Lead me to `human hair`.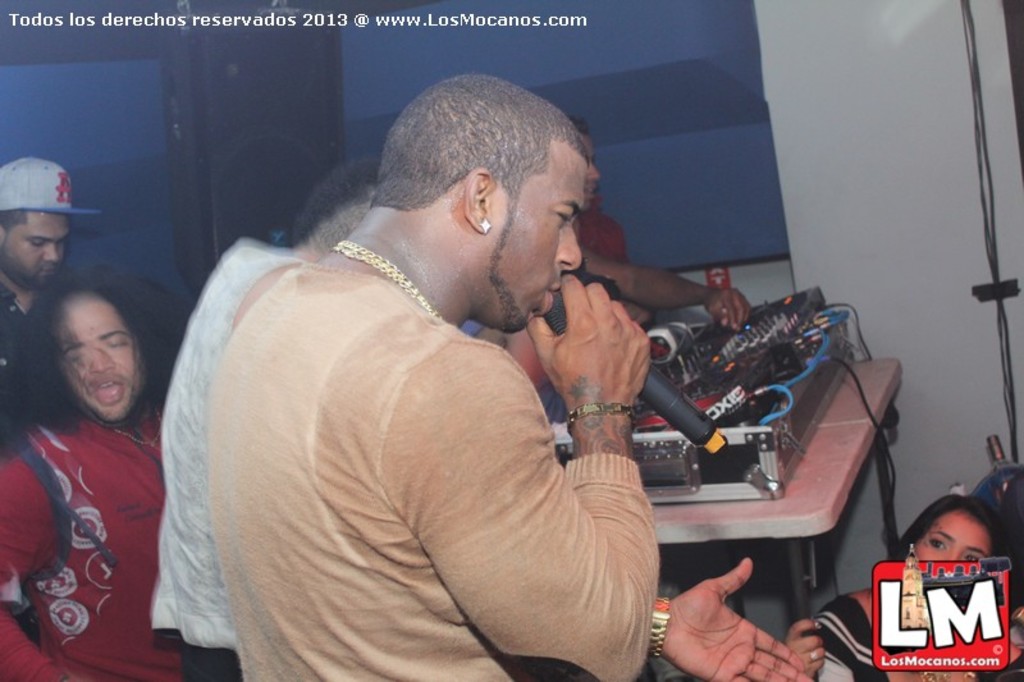
Lead to region(3, 264, 188, 431).
